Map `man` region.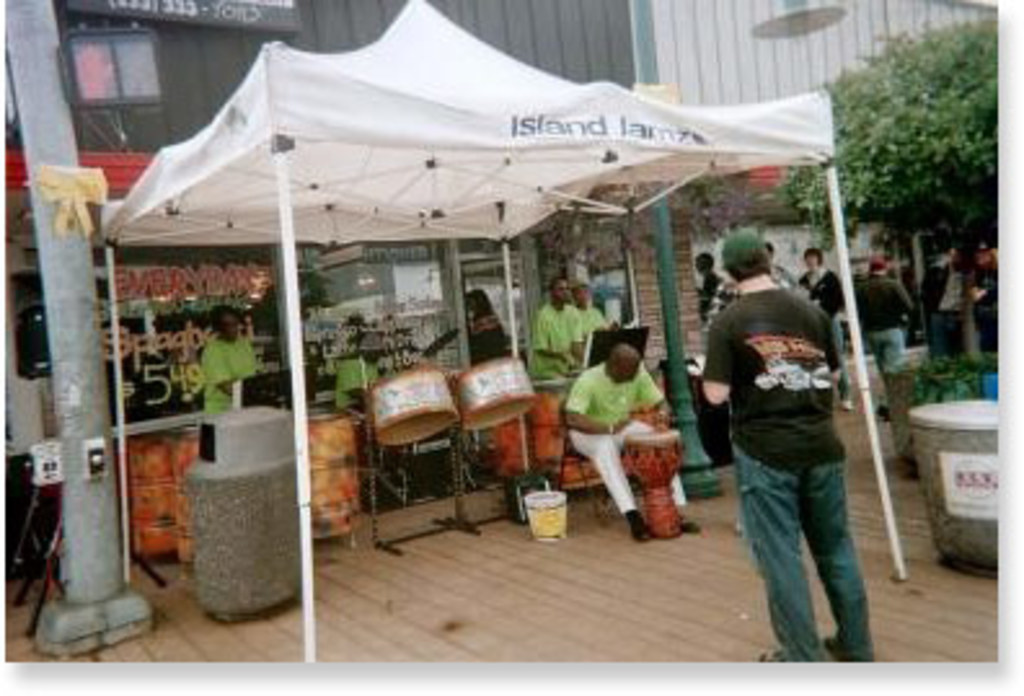
Mapped to BBox(571, 344, 698, 536).
